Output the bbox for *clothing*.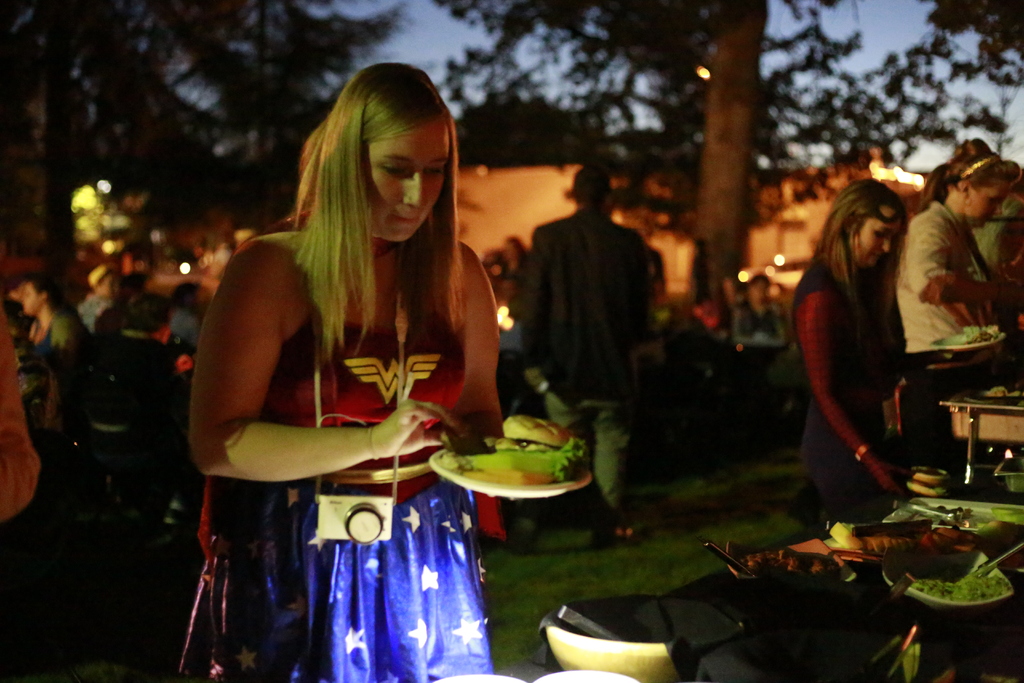
(x1=174, y1=242, x2=496, y2=682).
